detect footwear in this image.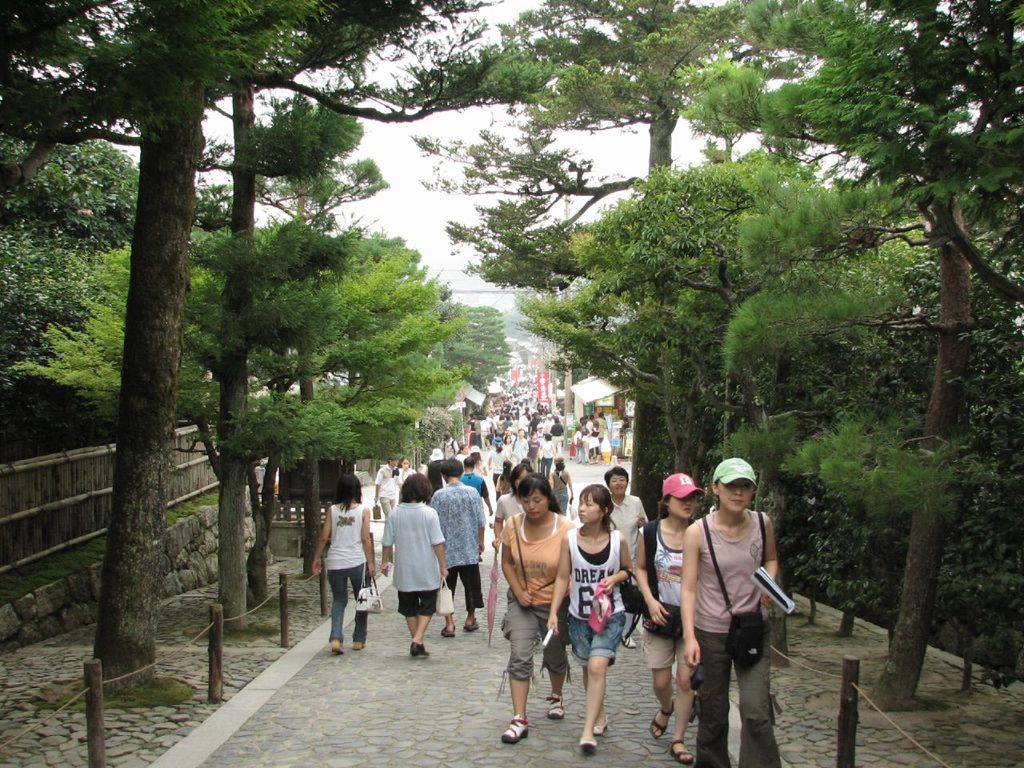
Detection: [x1=350, y1=632, x2=366, y2=650].
